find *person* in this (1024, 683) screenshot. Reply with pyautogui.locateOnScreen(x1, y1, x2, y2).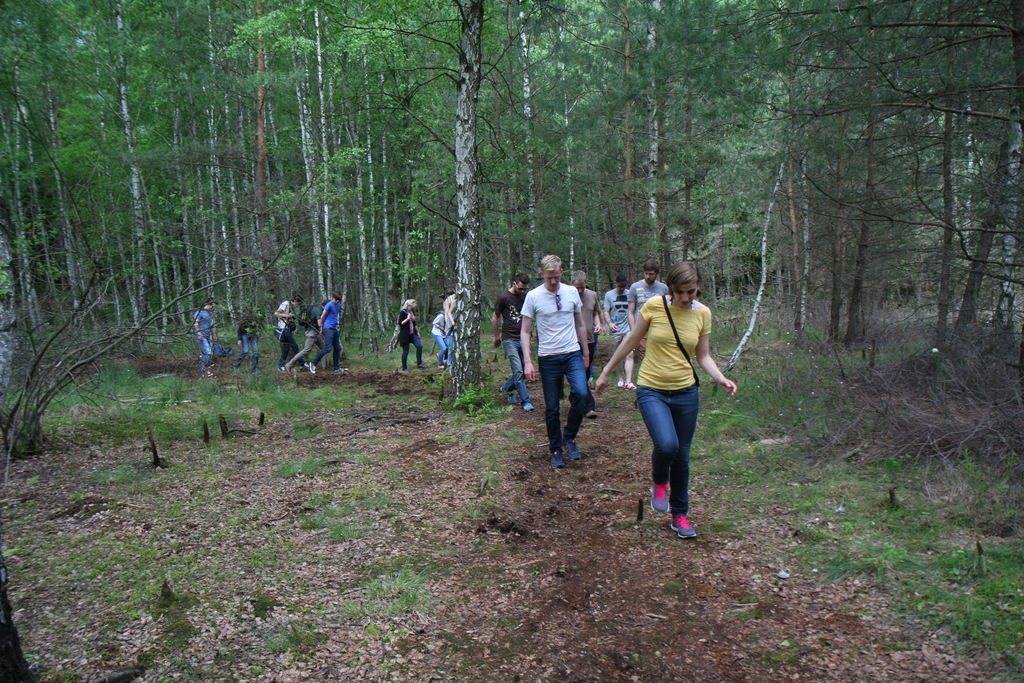
pyautogui.locateOnScreen(191, 297, 218, 382).
